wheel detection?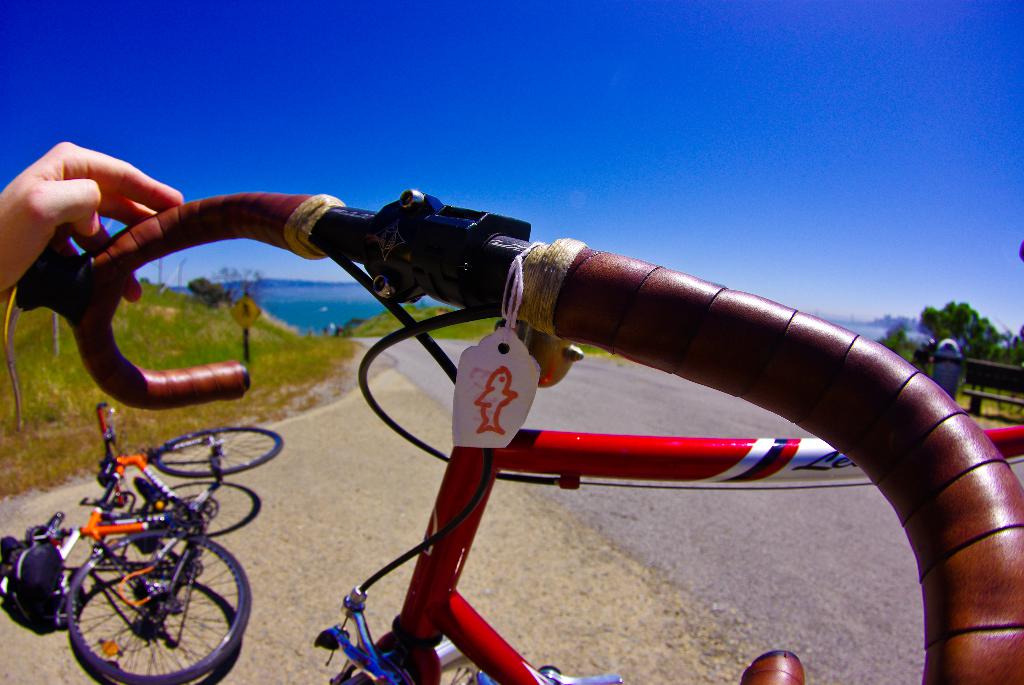
(147, 423, 287, 487)
